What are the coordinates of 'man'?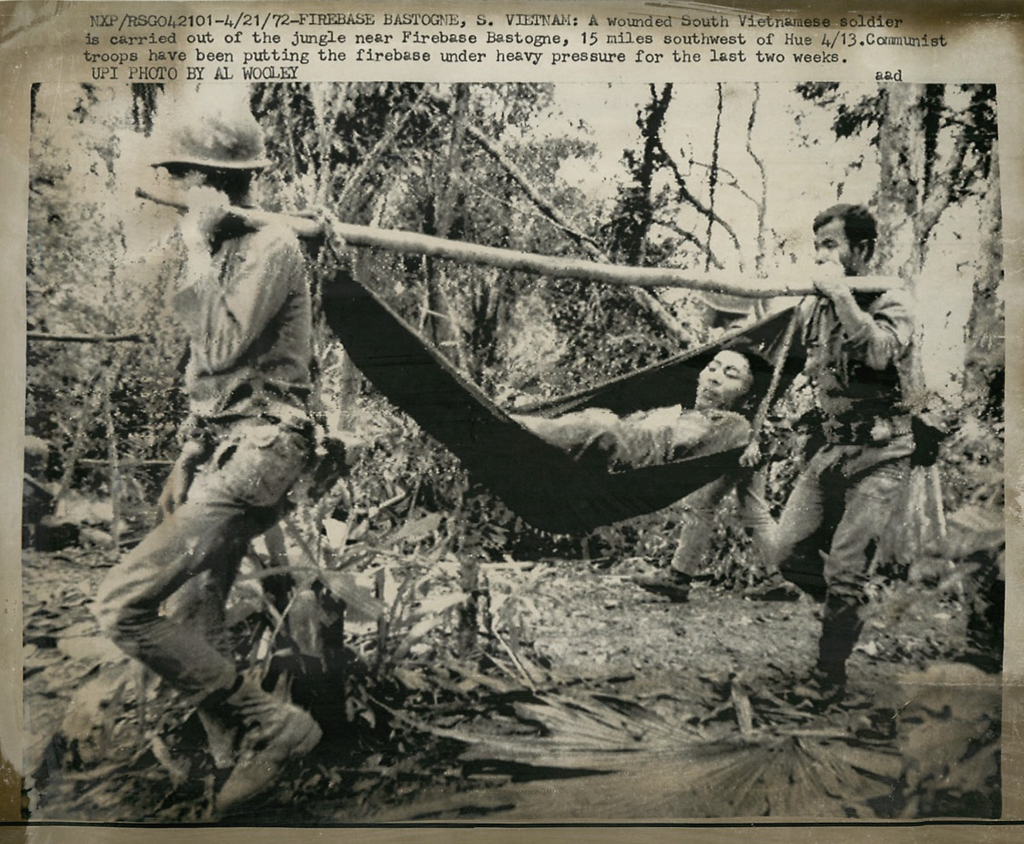
select_region(451, 339, 775, 468).
